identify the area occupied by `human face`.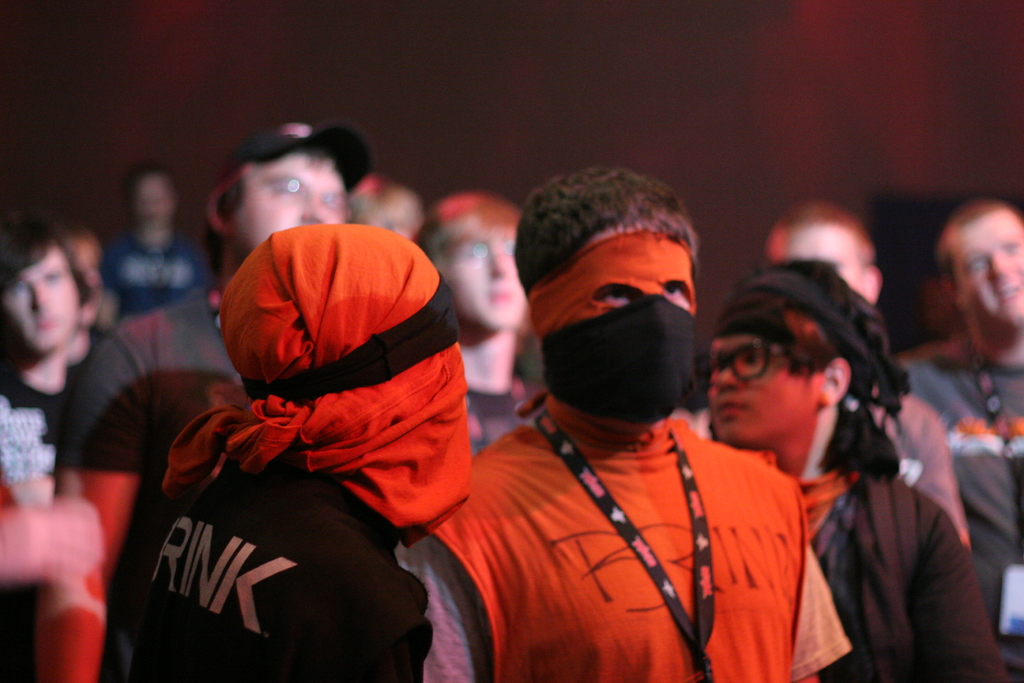
Area: <region>5, 245, 79, 350</region>.
